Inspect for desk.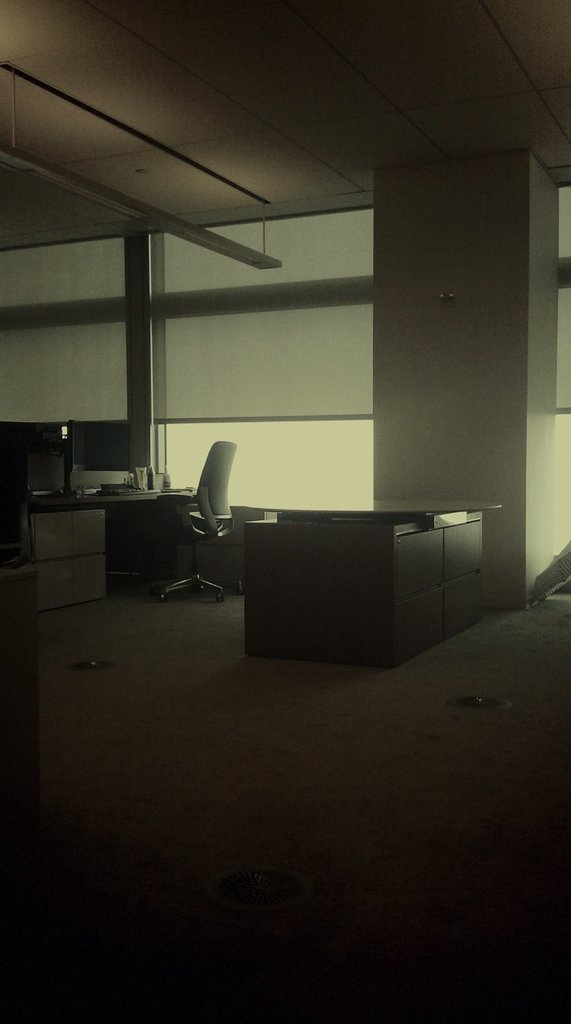
Inspection: detection(235, 501, 482, 661).
